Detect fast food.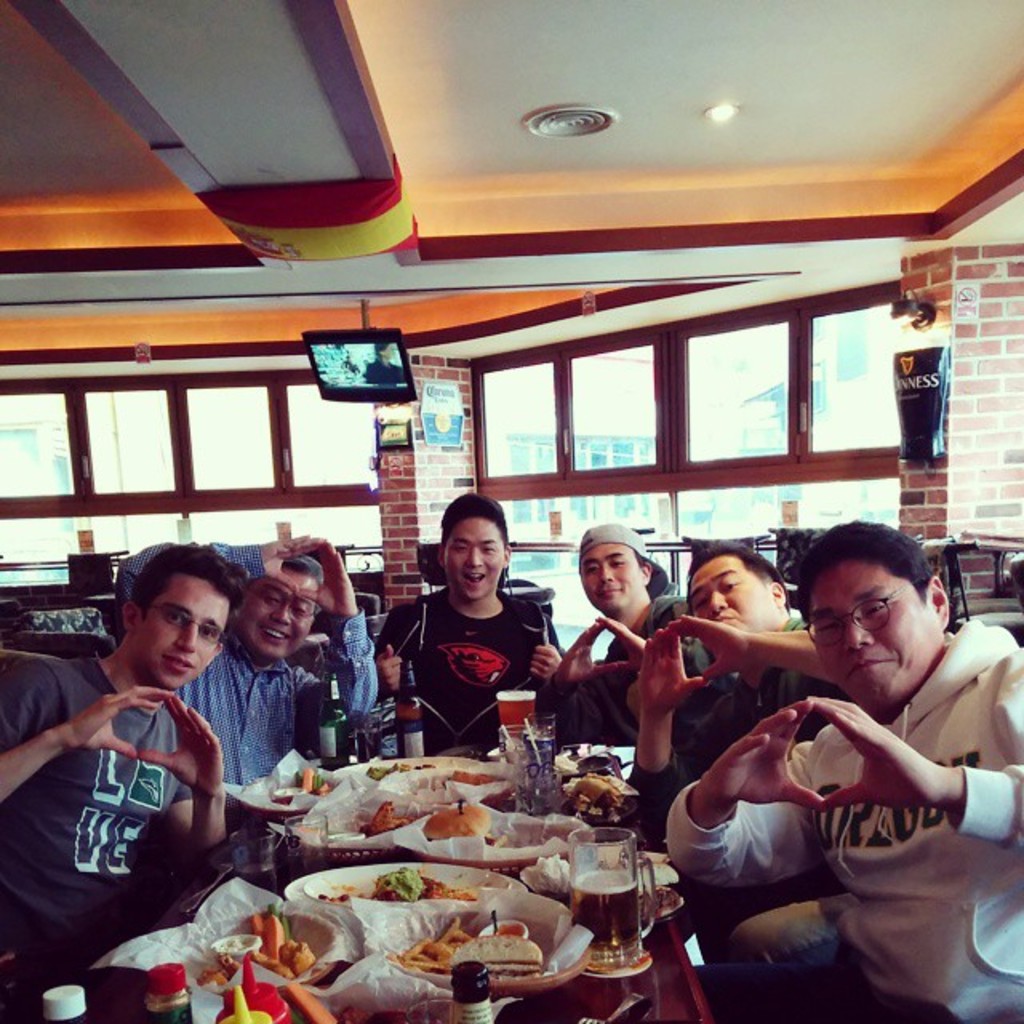
Detected at (left=422, top=795, right=485, bottom=845).
